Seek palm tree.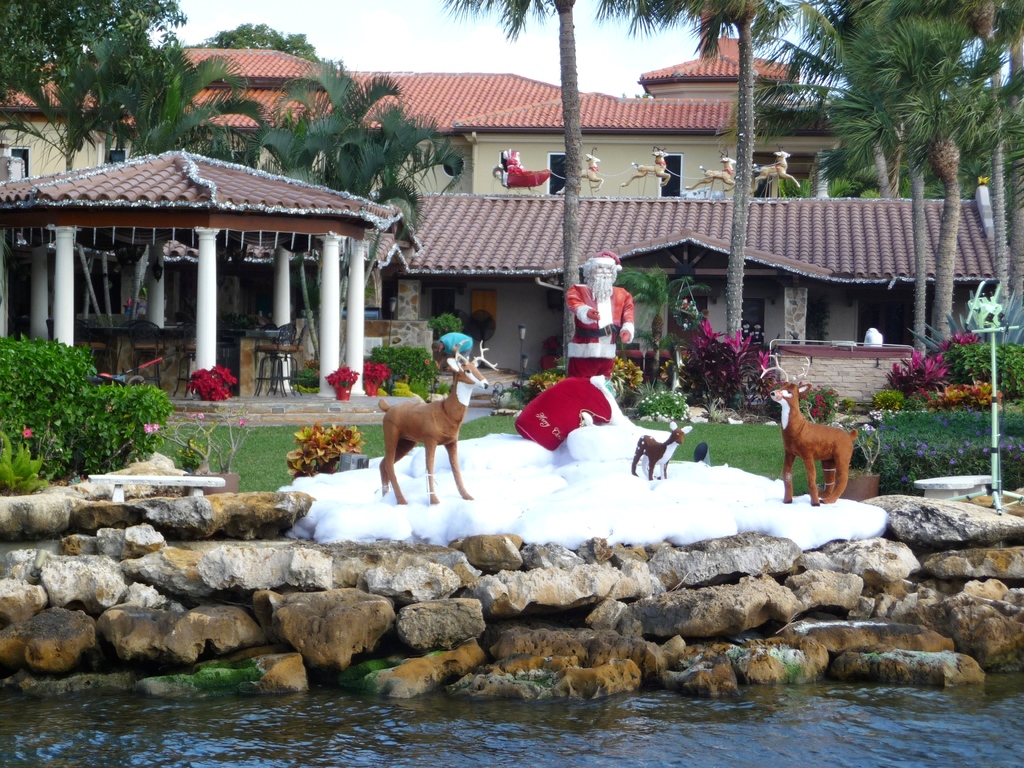
[x1=909, y1=65, x2=1023, y2=228].
